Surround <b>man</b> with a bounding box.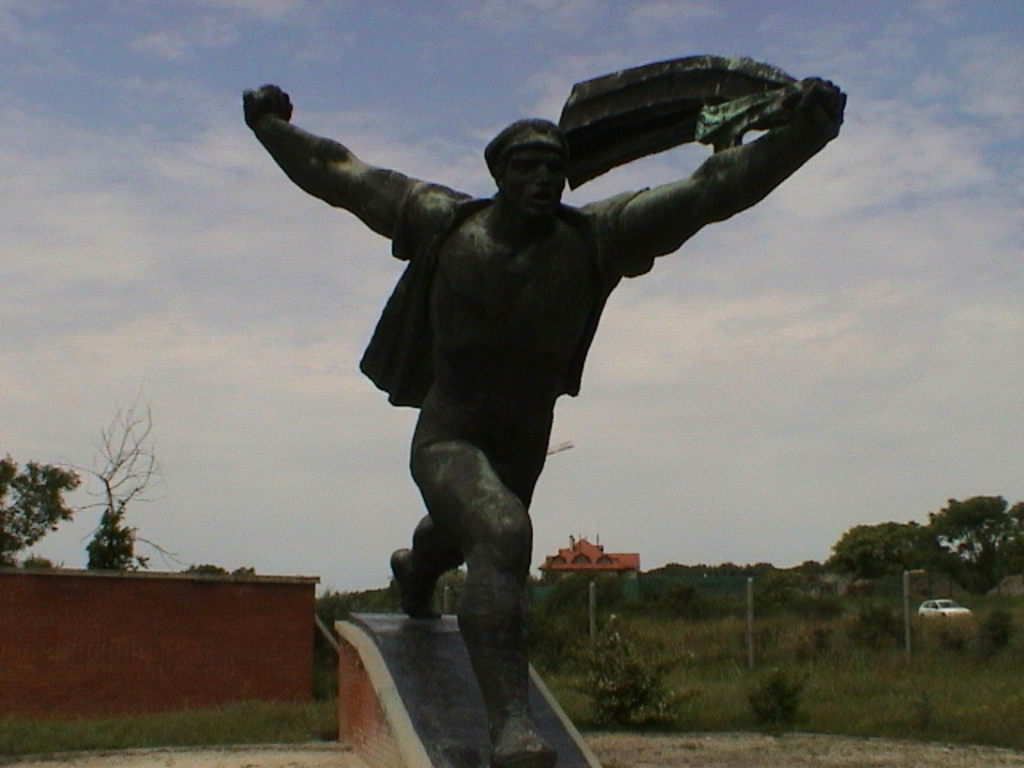
(242, 77, 845, 766).
